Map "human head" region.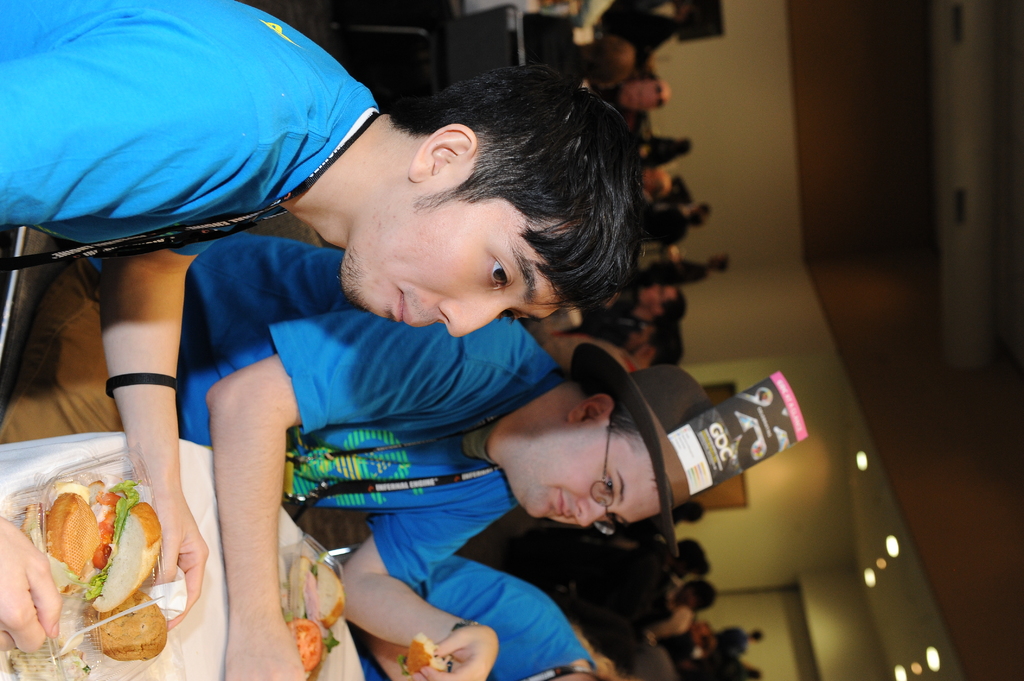
Mapped to rect(742, 671, 761, 680).
